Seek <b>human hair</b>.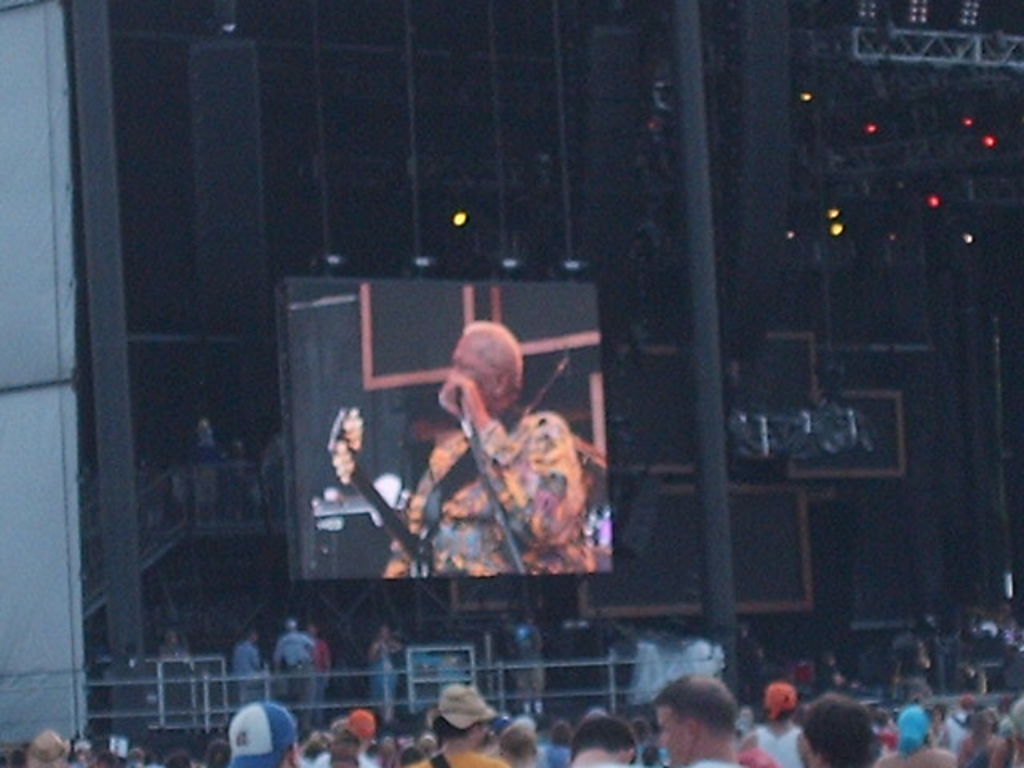
x1=165, y1=754, x2=194, y2=766.
